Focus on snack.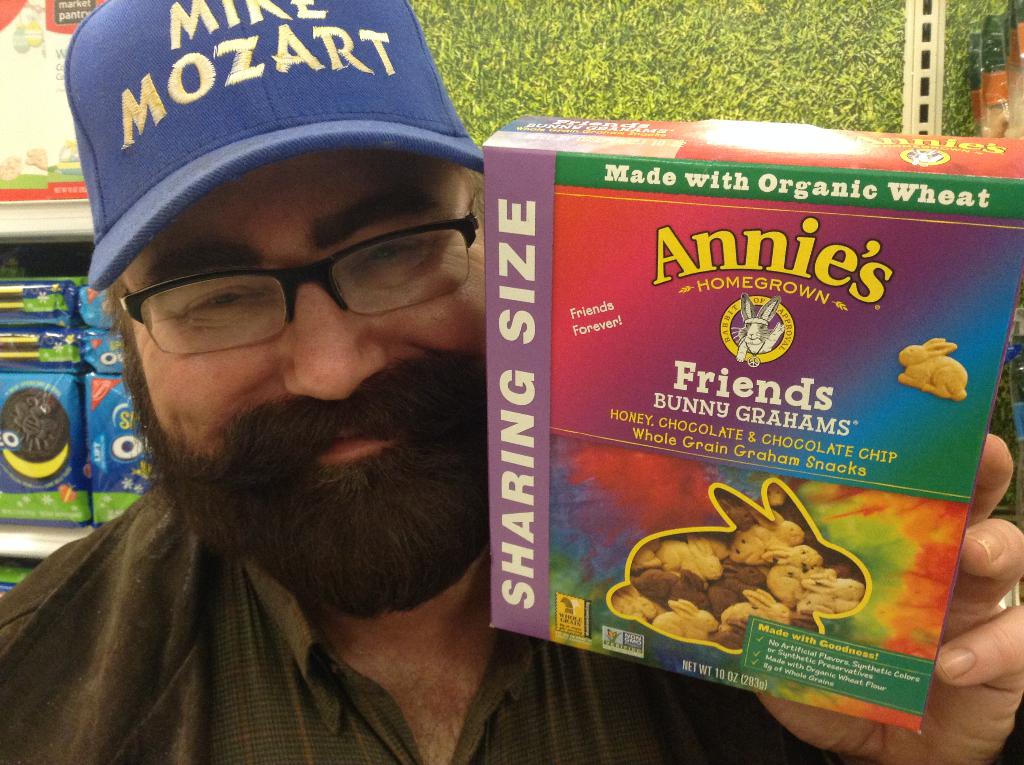
Focused at [0,298,24,310].
